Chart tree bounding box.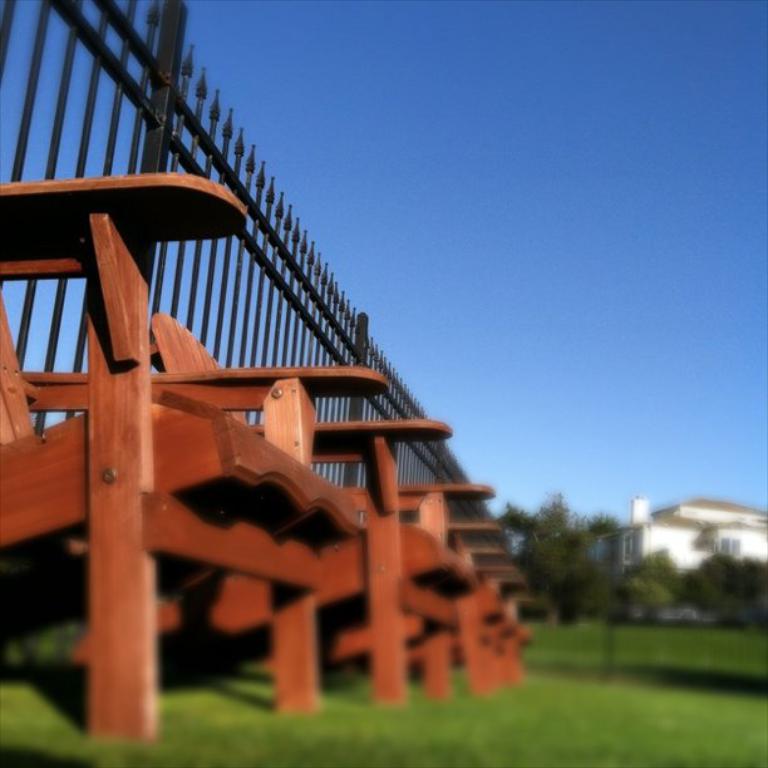
Charted: 686:541:767:634.
